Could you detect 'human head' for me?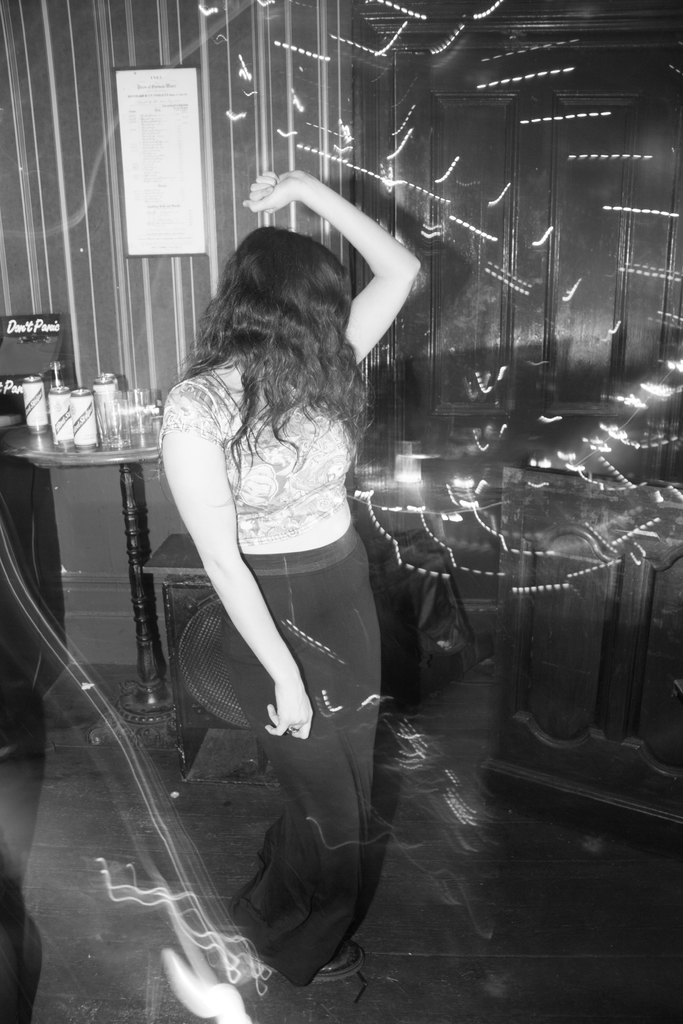
Detection result: [left=170, top=224, right=375, bottom=504].
